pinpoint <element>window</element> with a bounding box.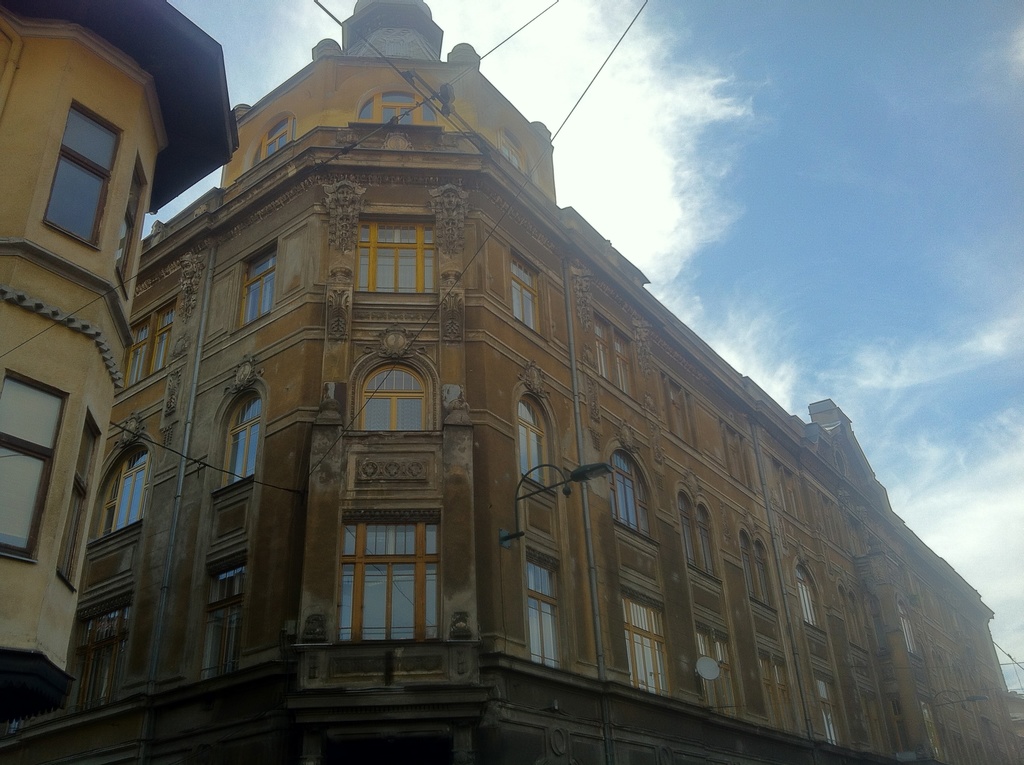
(861, 668, 888, 754).
